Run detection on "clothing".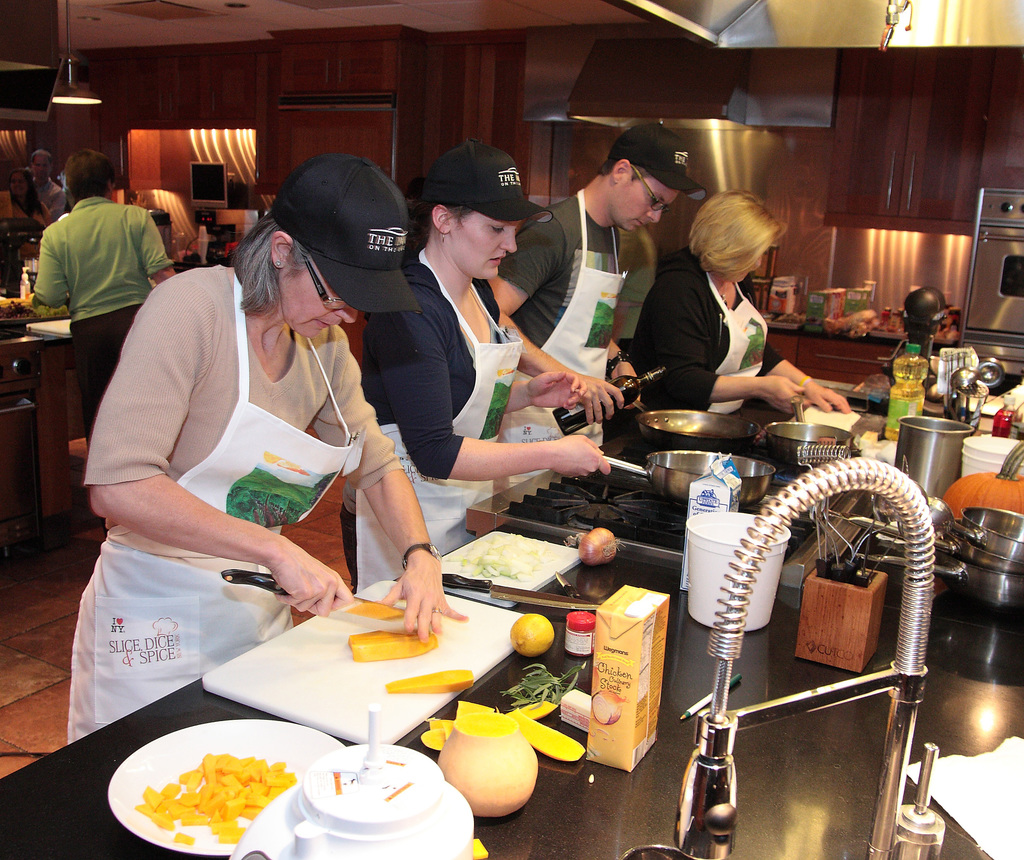
Result: x1=489 y1=188 x2=639 y2=406.
